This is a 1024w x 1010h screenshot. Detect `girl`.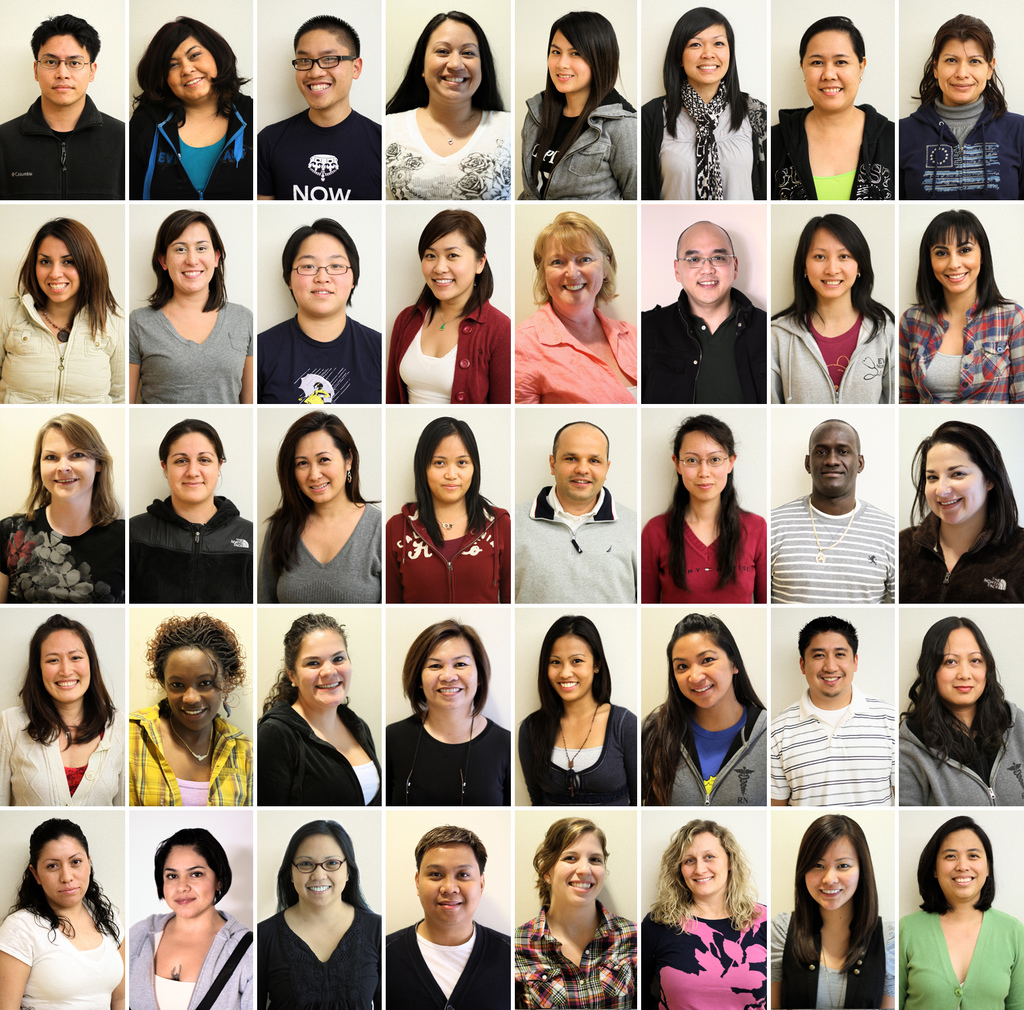
x1=387, y1=417, x2=513, y2=605.
